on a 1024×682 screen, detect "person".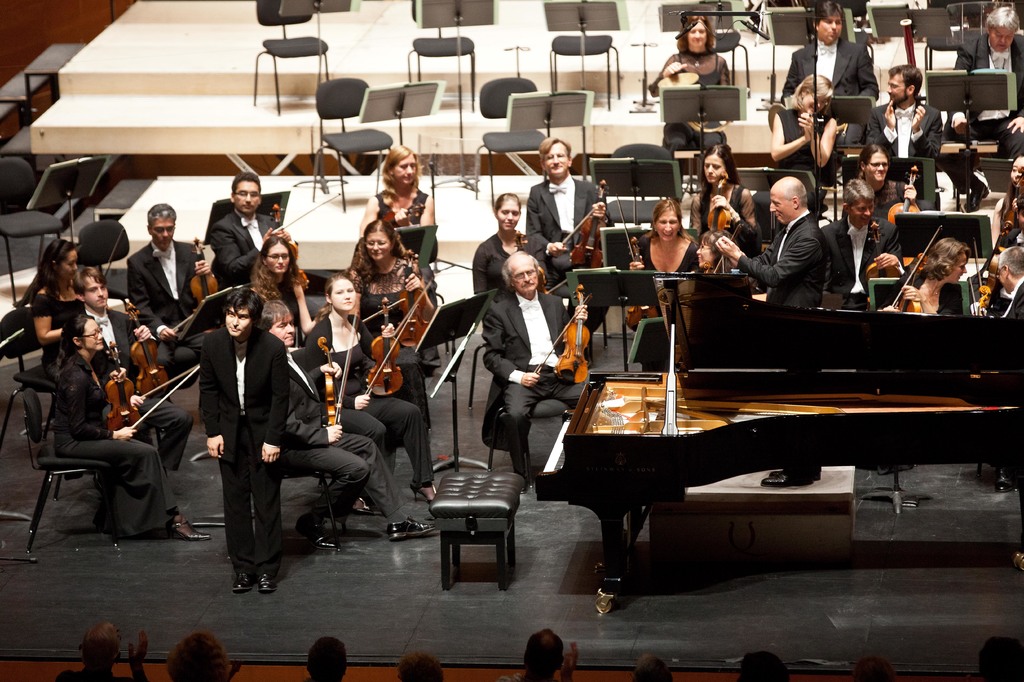
bbox(468, 190, 550, 295).
